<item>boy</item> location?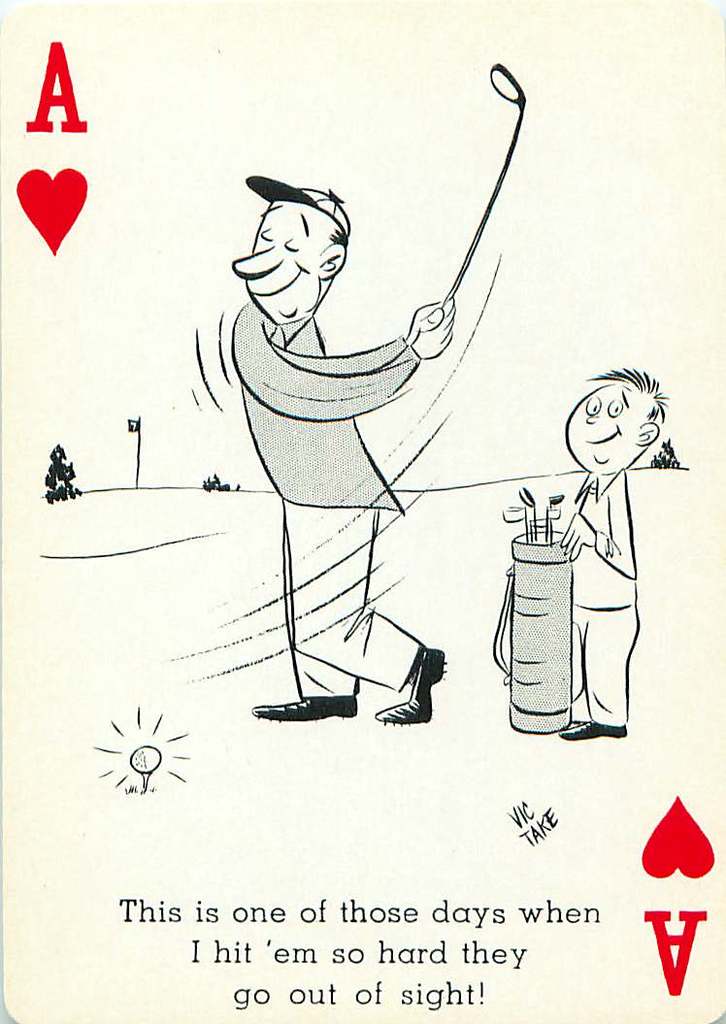
detection(506, 363, 676, 752)
